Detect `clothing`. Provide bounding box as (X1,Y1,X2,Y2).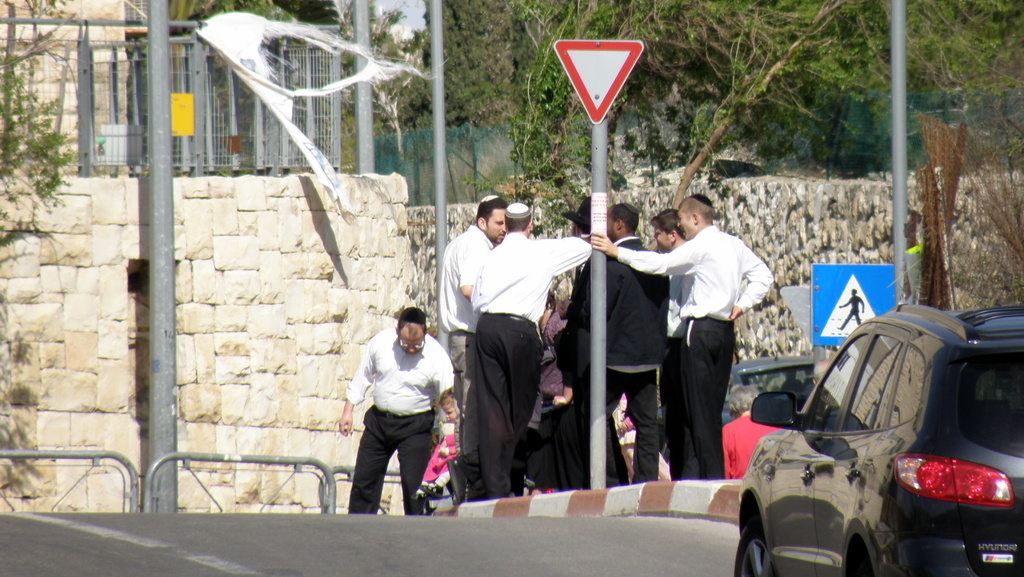
(475,232,595,503).
